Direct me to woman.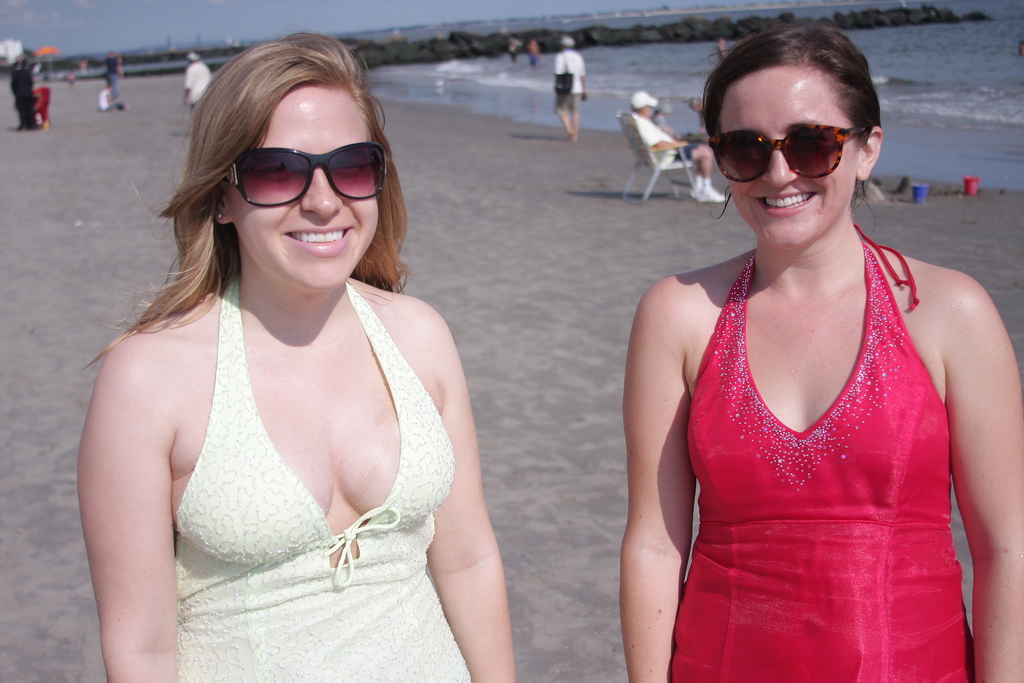
Direction: [x1=611, y1=25, x2=1023, y2=682].
